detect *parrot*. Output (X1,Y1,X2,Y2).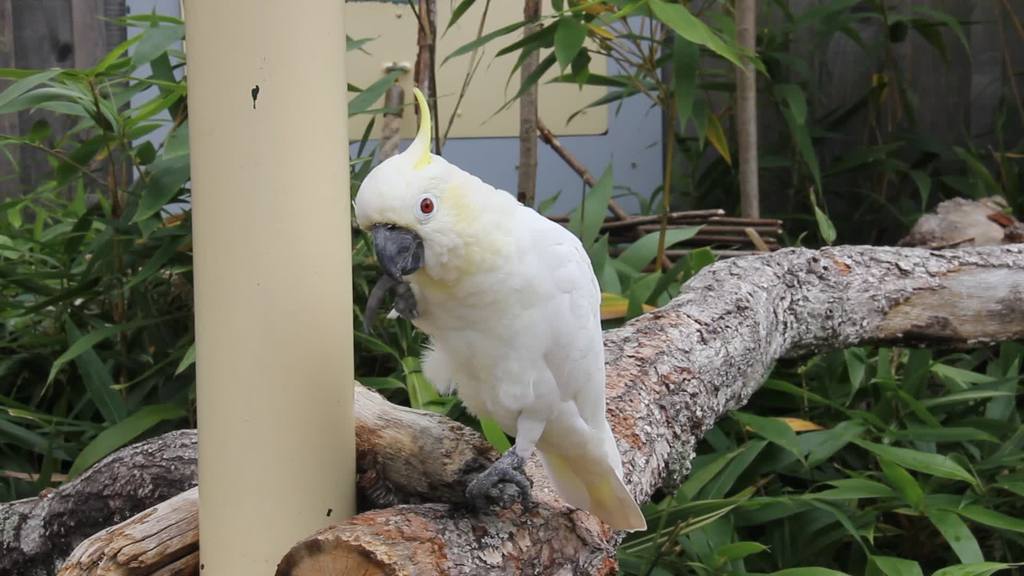
(356,81,650,532).
